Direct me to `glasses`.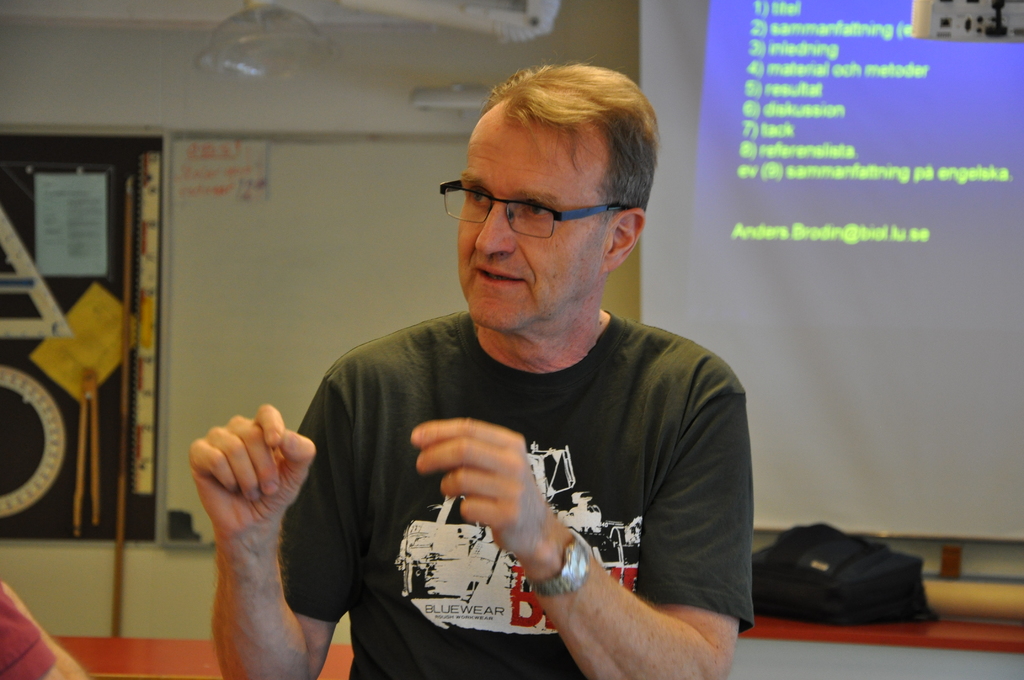
Direction: (x1=439, y1=171, x2=649, y2=249).
